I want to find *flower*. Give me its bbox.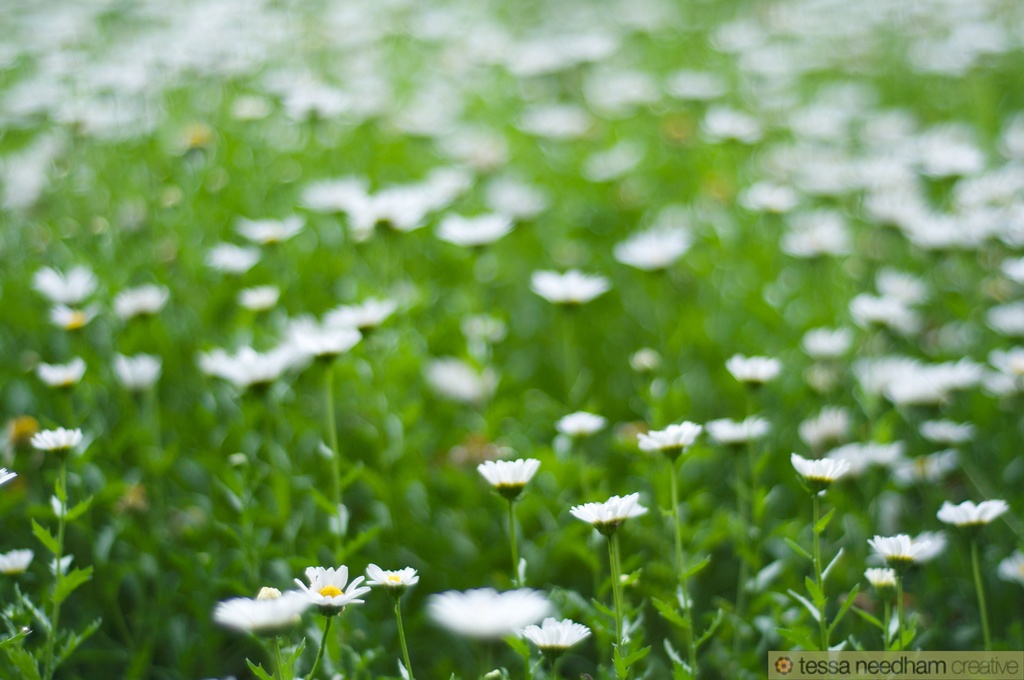
locate(32, 423, 79, 465).
